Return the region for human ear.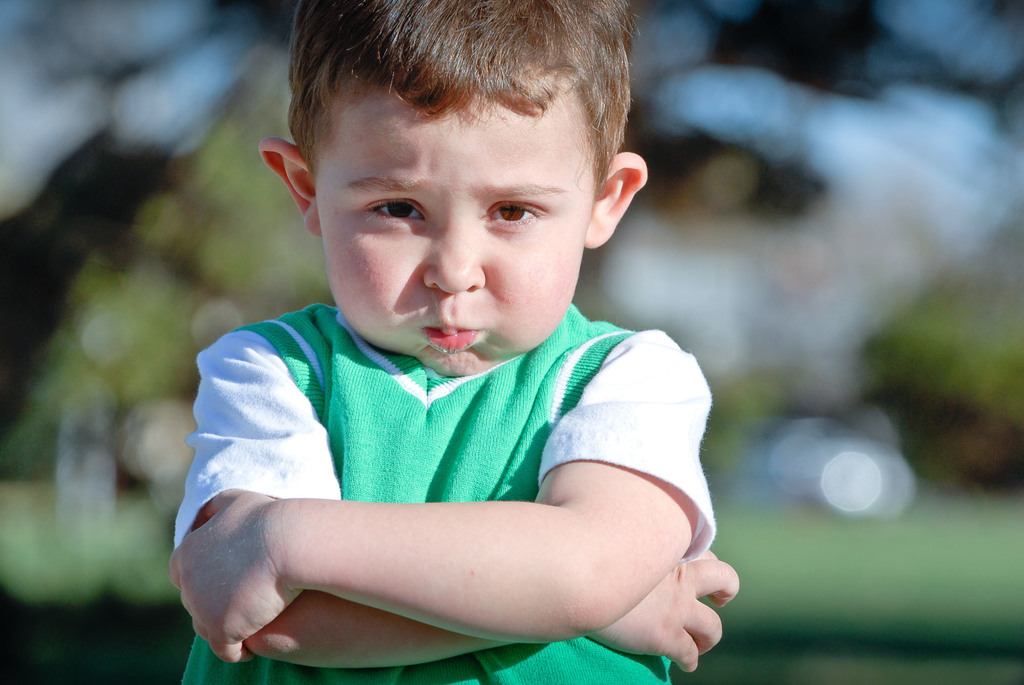
region(582, 154, 647, 246).
